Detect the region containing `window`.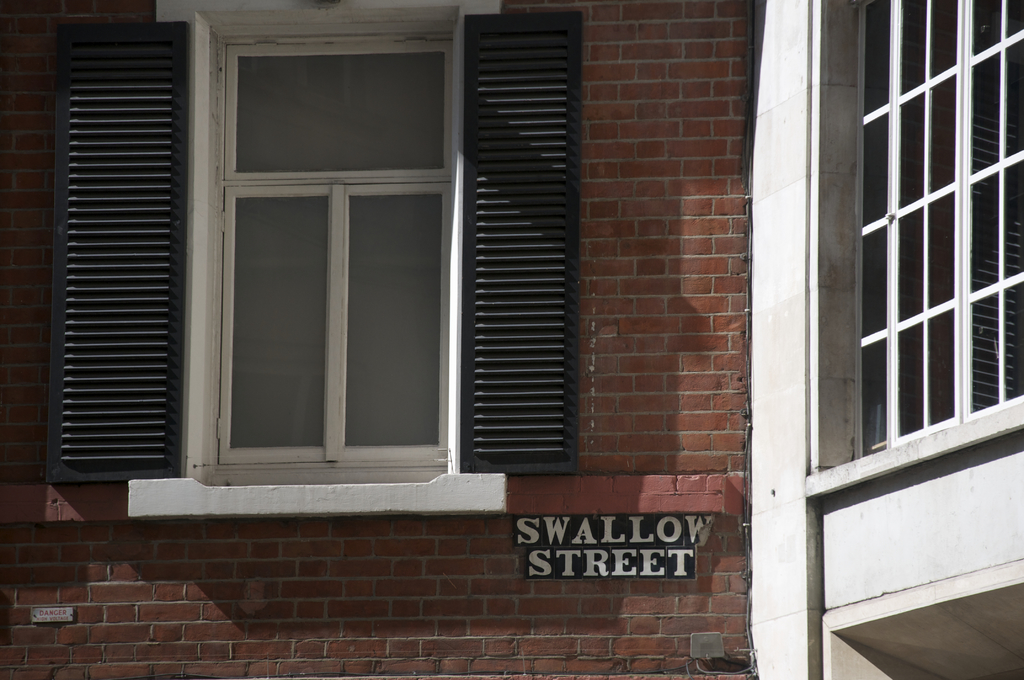
<box>52,0,584,514</box>.
